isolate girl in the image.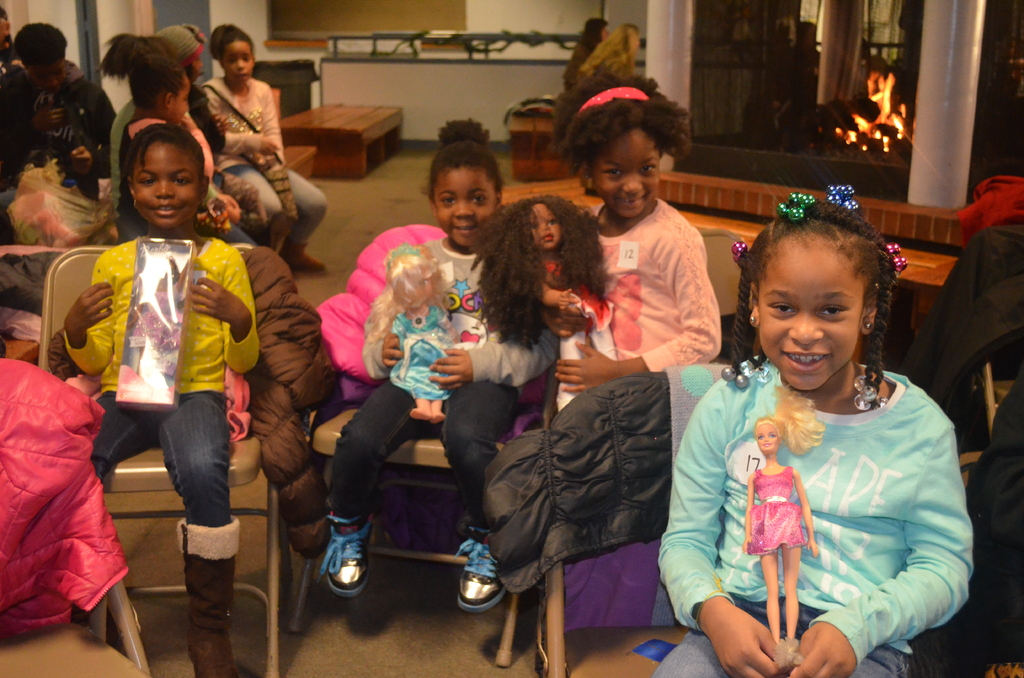
Isolated region: rect(201, 21, 329, 267).
